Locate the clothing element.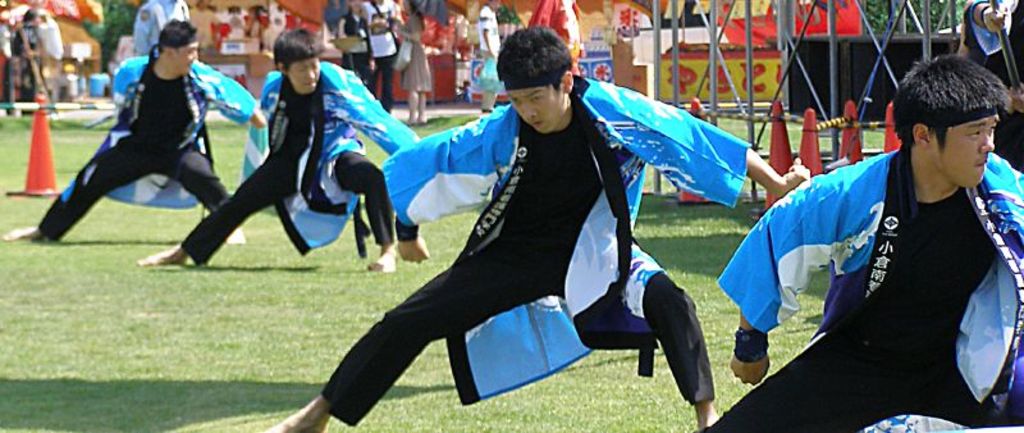
Element bbox: {"left": 463, "top": 5, "right": 509, "bottom": 102}.
